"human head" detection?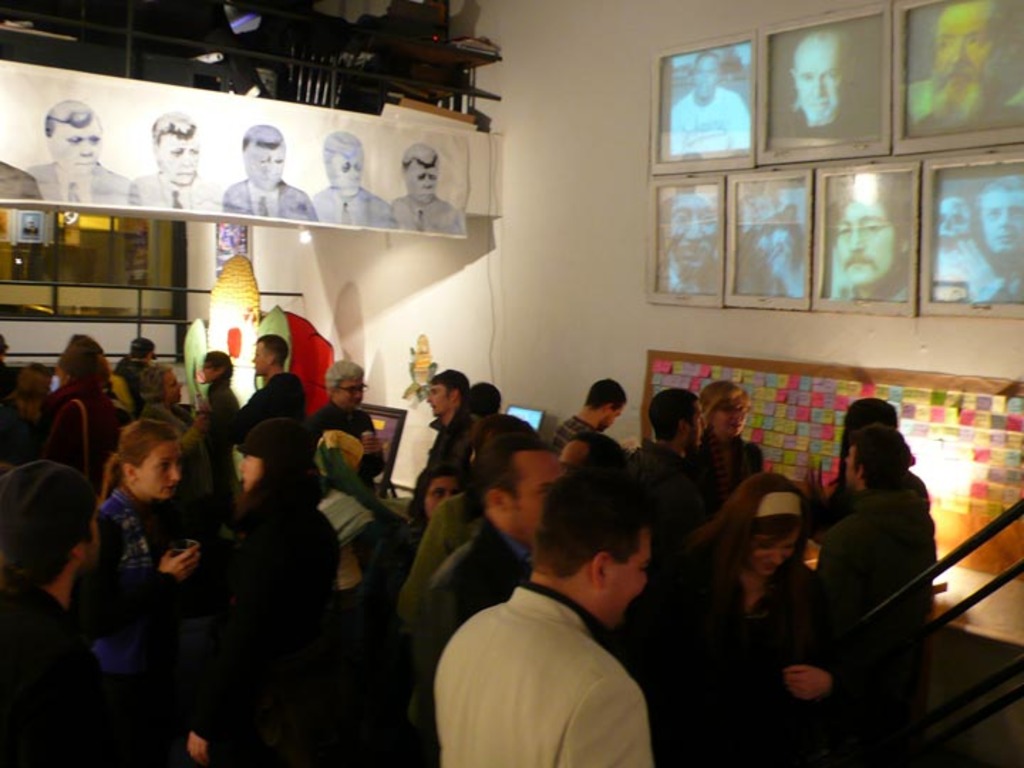
<bbox>198, 348, 233, 381</bbox>
